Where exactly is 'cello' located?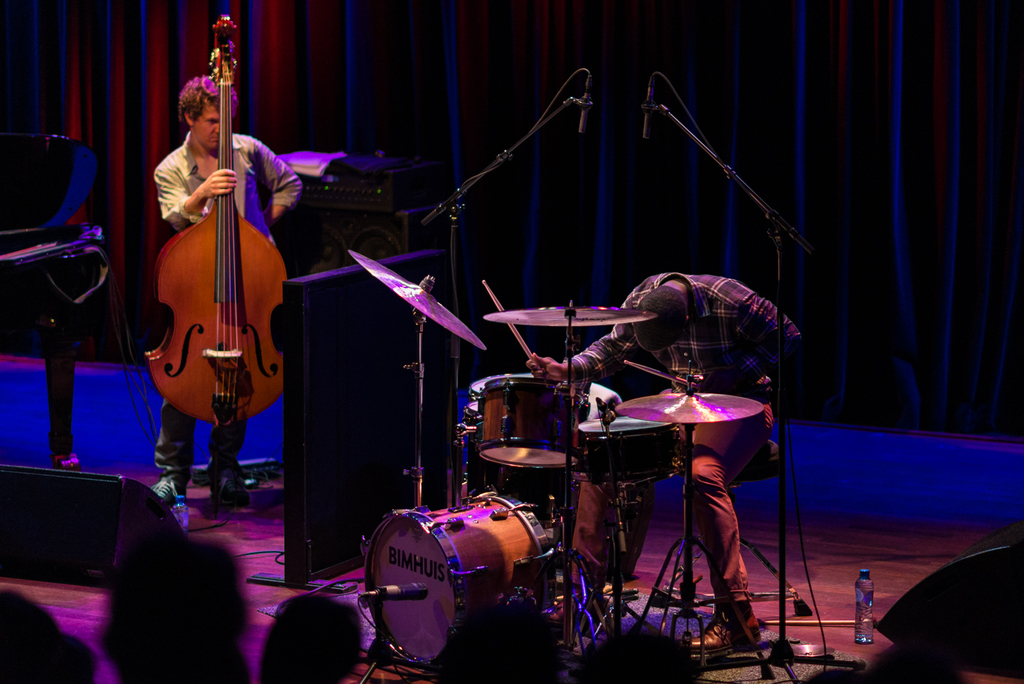
Its bounding box is bbox=(144, 15, 289, 510).
